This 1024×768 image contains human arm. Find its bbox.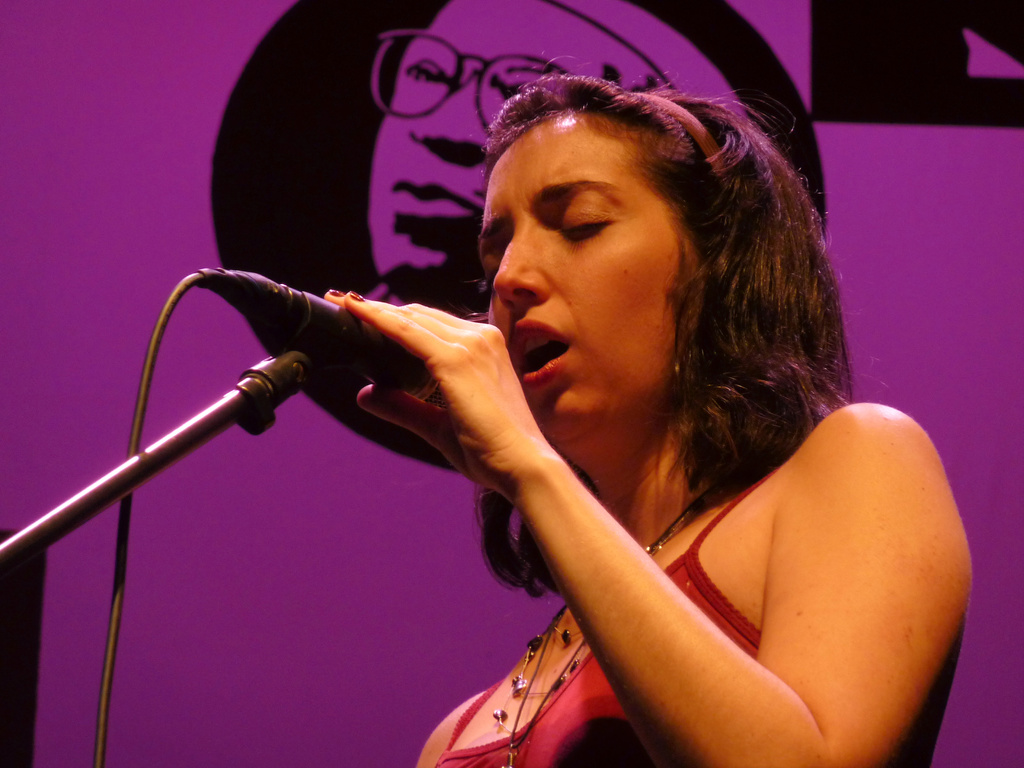
<region>524, 364, 956, 738</region>.
